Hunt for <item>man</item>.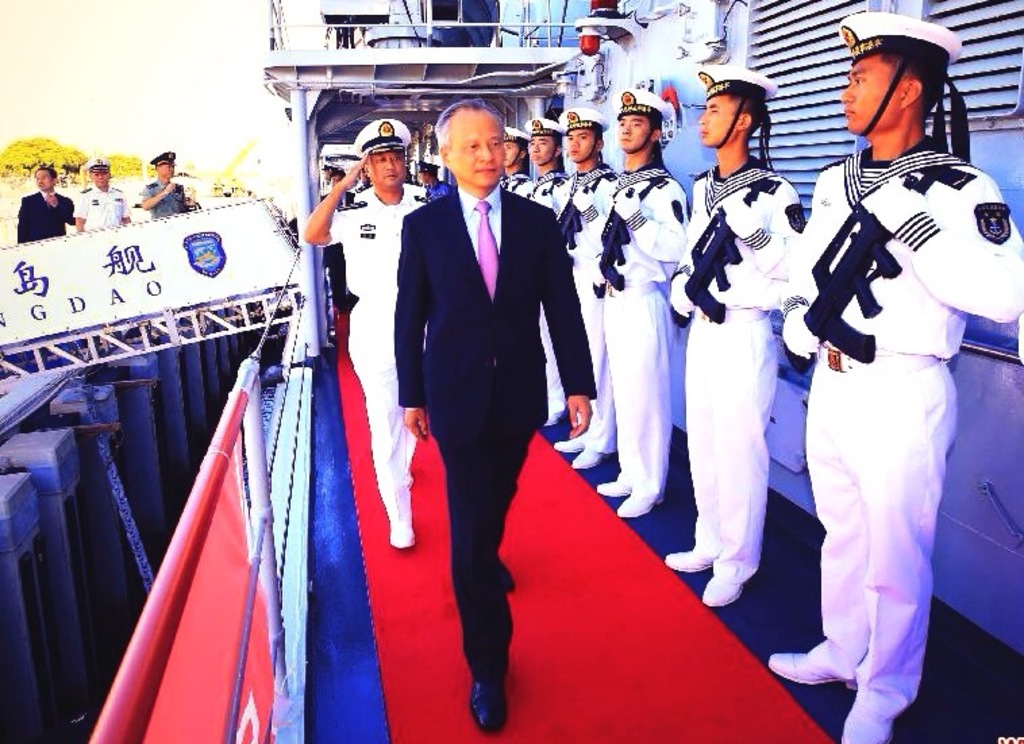
Hunted down at (300,113,435,550).
